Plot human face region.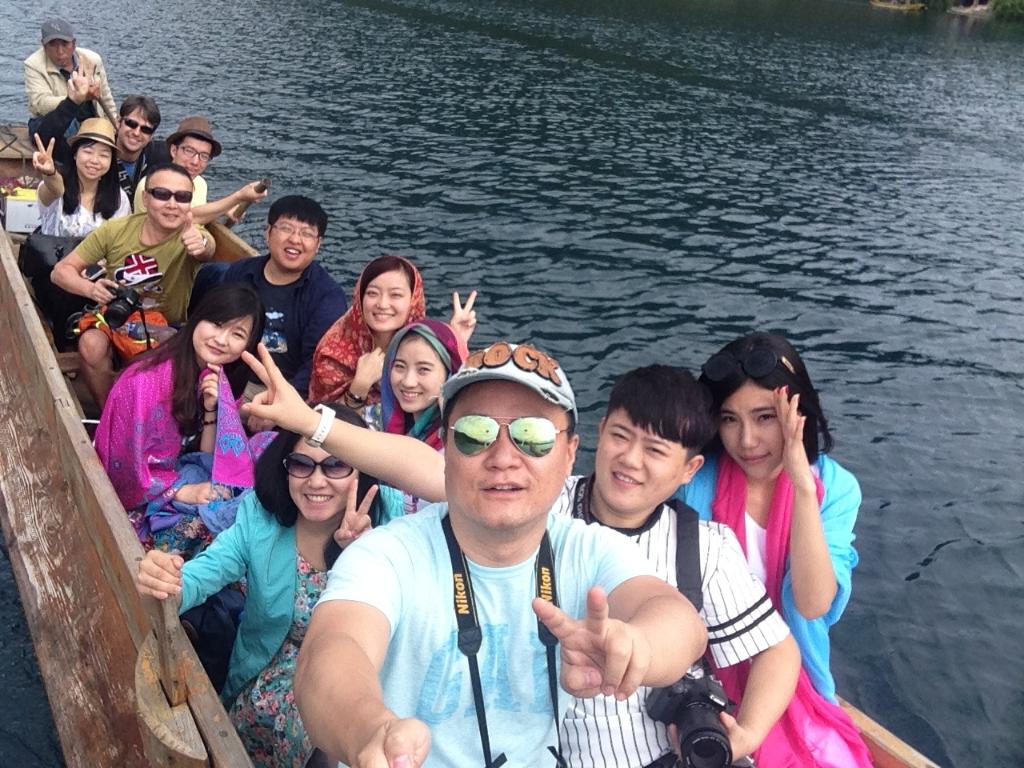
Plotted at 53, 40, 73, 60.
